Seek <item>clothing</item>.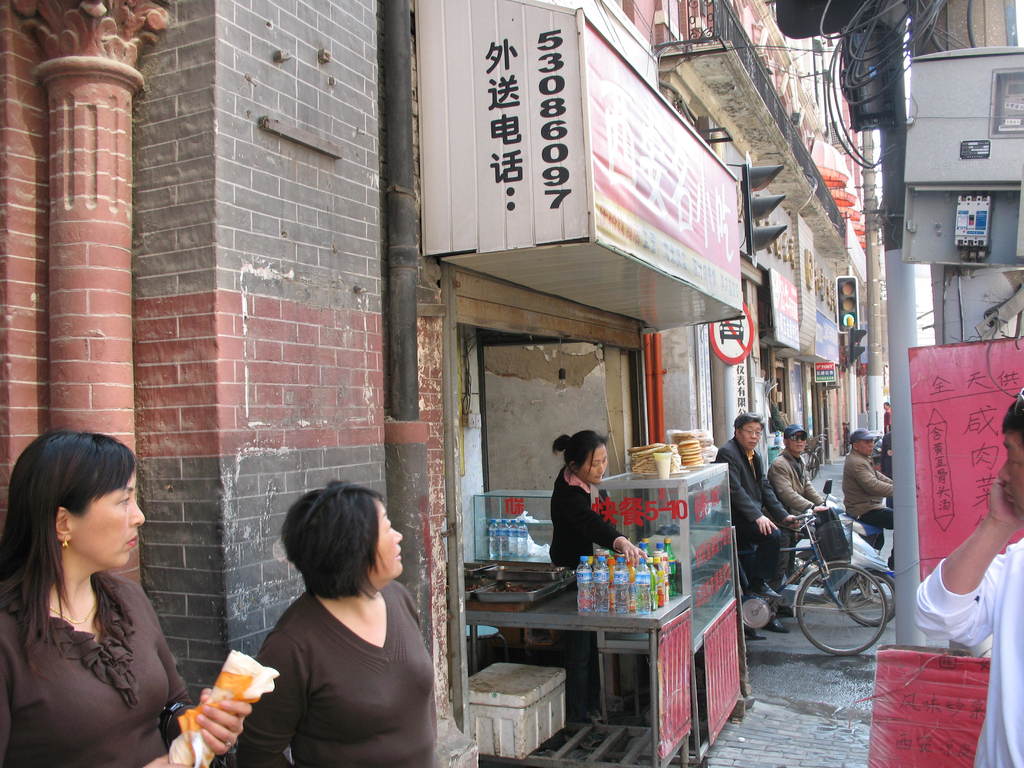
0/558/202/767.
